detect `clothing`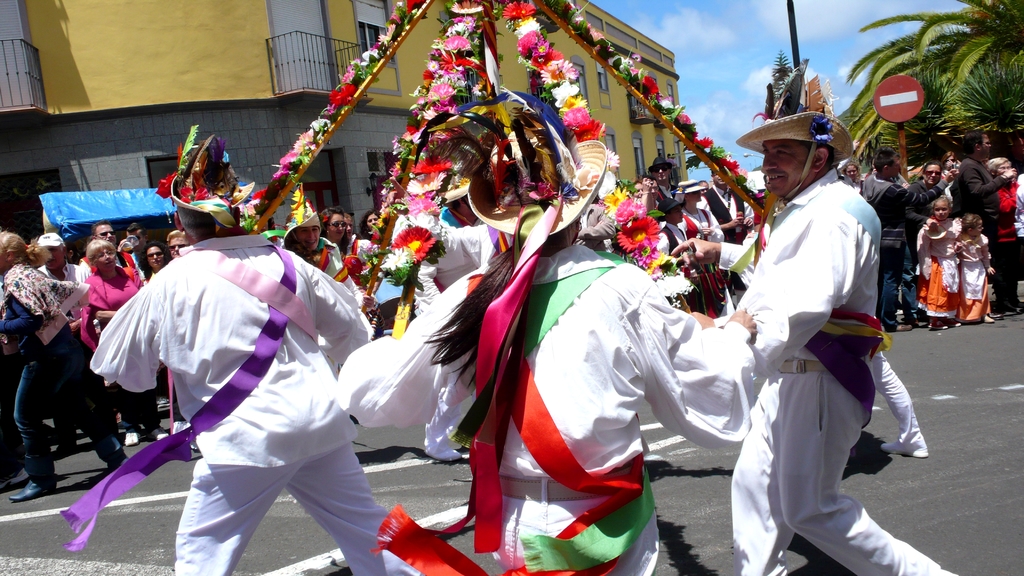
[x1=860, y1=170, x2=924, y2=324]
